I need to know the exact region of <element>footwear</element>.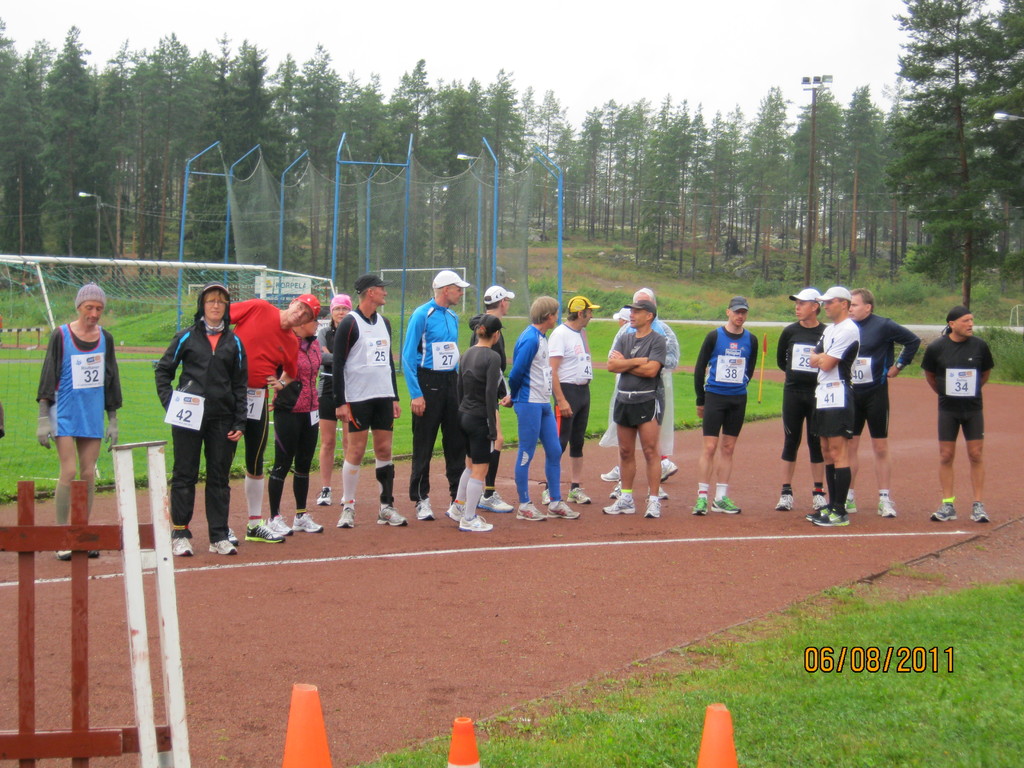
Region: x1=804, y1=500, x2=840, y2=523.
